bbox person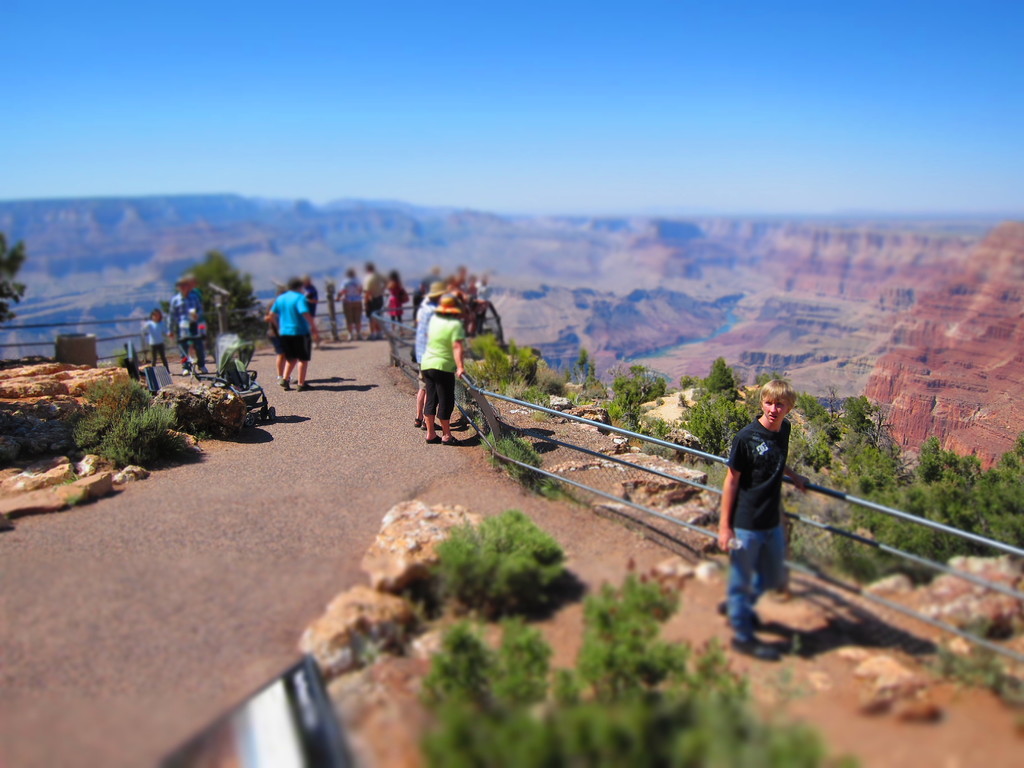
170/270/239/358
